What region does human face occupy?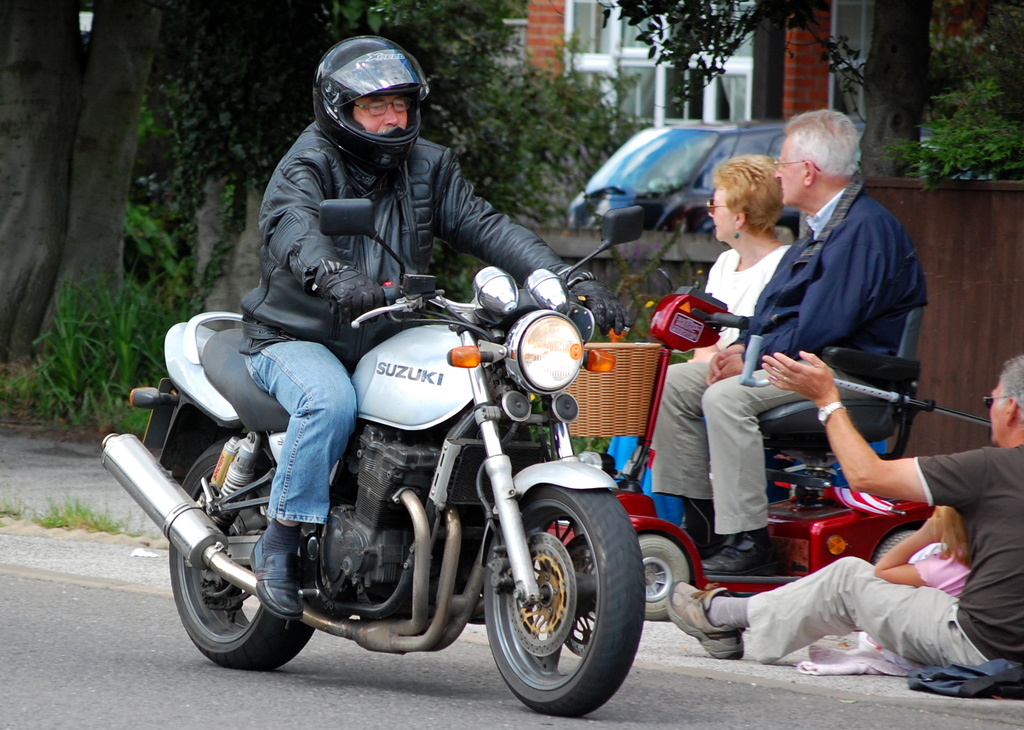
box=[354, 95, 409, 134].
